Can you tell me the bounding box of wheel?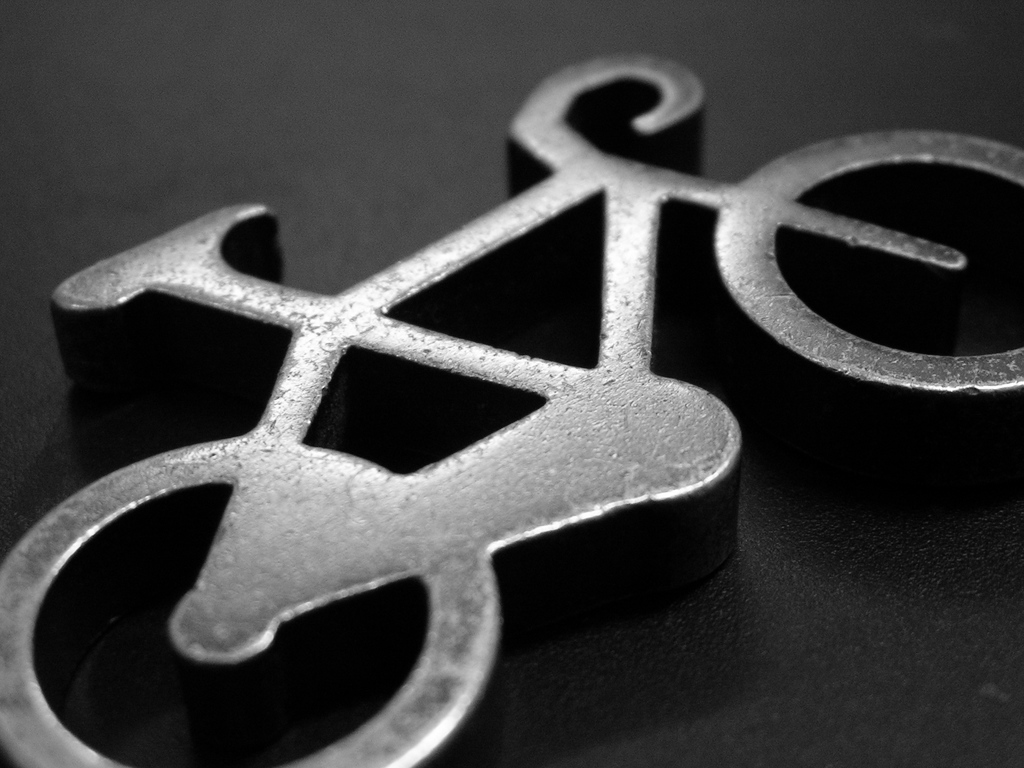
[x1=0, y1=437, x2=511, y2=767].
